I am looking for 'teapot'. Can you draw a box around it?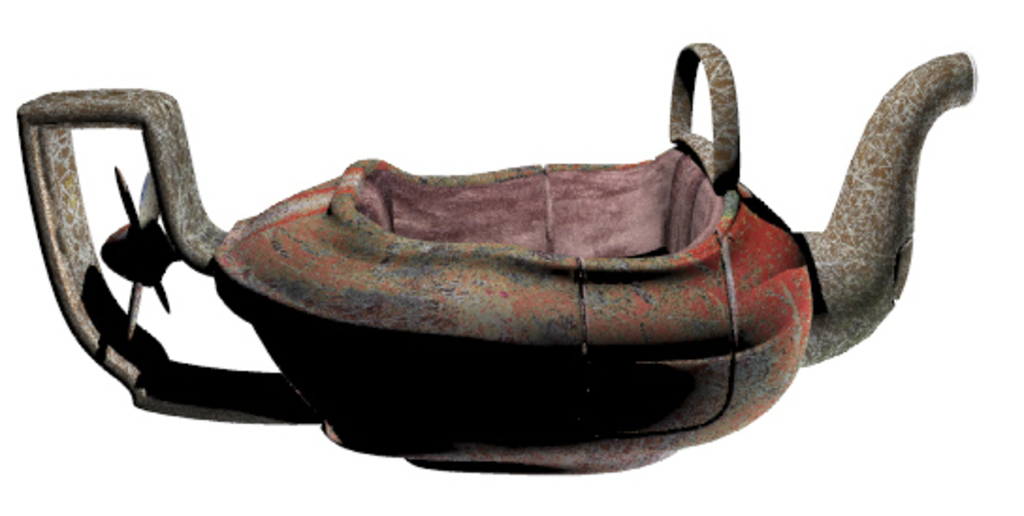
Sure, the bounding box is [x1=15, y1=43, x2=977, y2=475].
